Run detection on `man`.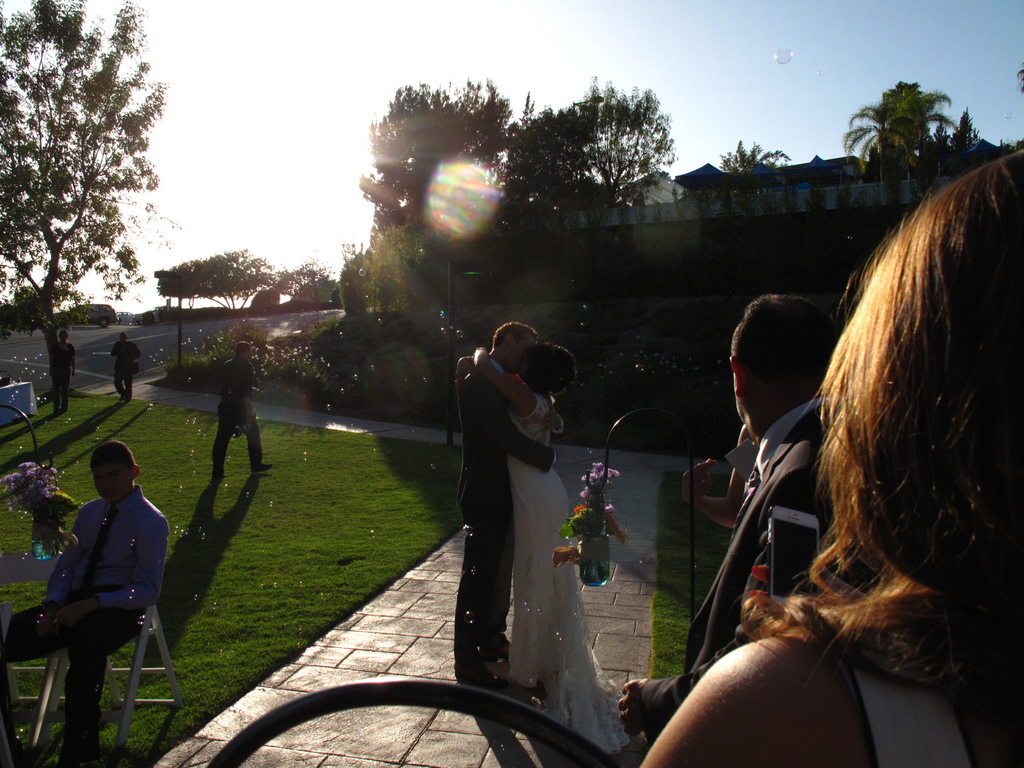
Result: l=619, t=288, r=862, b=745.
